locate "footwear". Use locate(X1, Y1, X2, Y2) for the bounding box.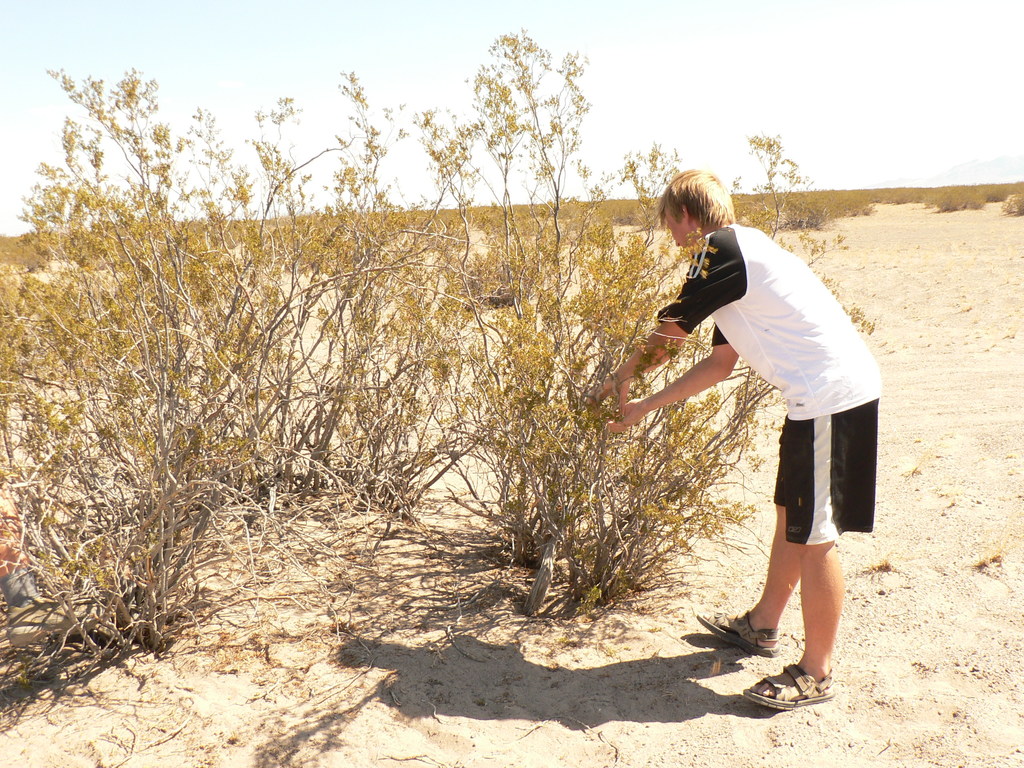
locate(739, 653, 843, 716).
